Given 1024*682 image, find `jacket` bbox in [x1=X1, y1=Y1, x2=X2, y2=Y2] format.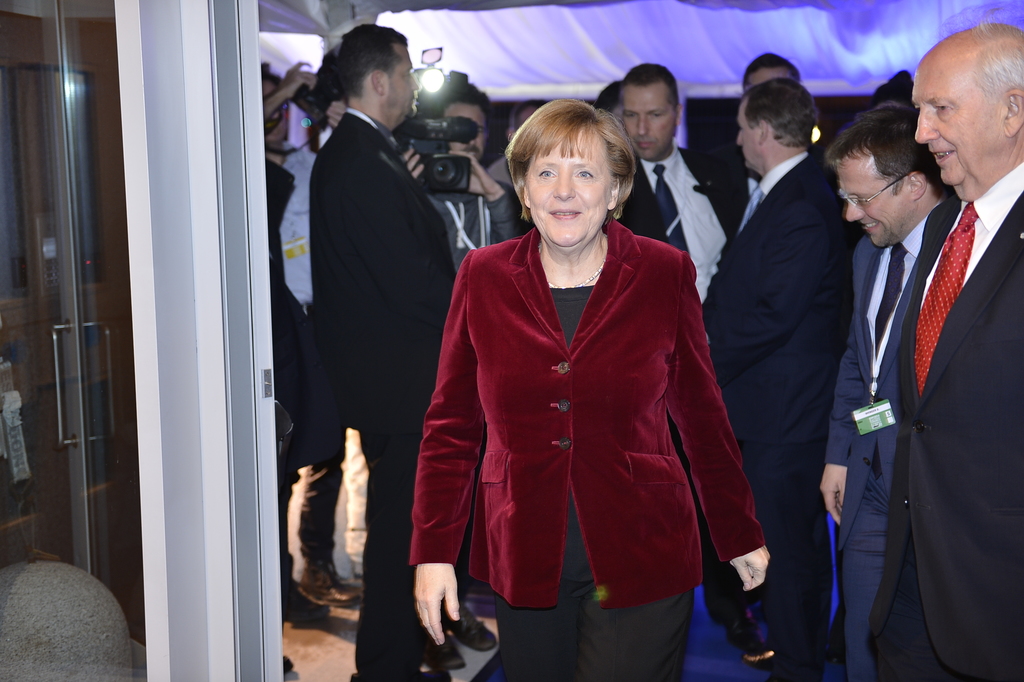
[x1=409, y1=211, x2=769, y2=611].
